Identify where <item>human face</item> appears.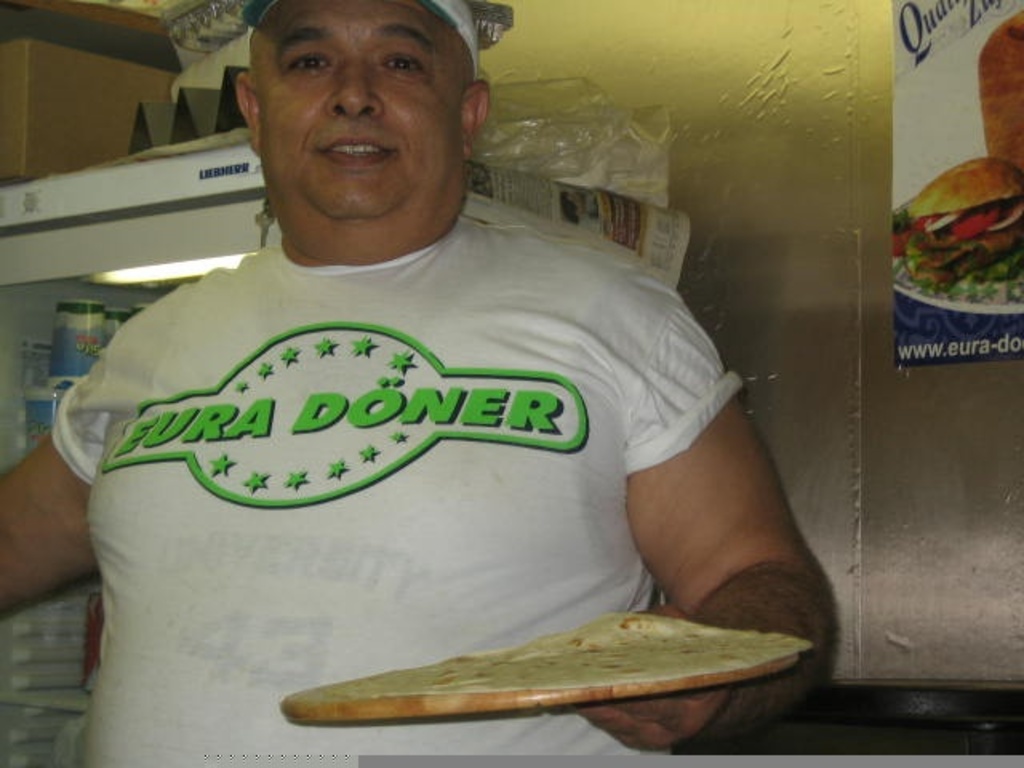
Appears at BBox(251, 0, 470, 216).
